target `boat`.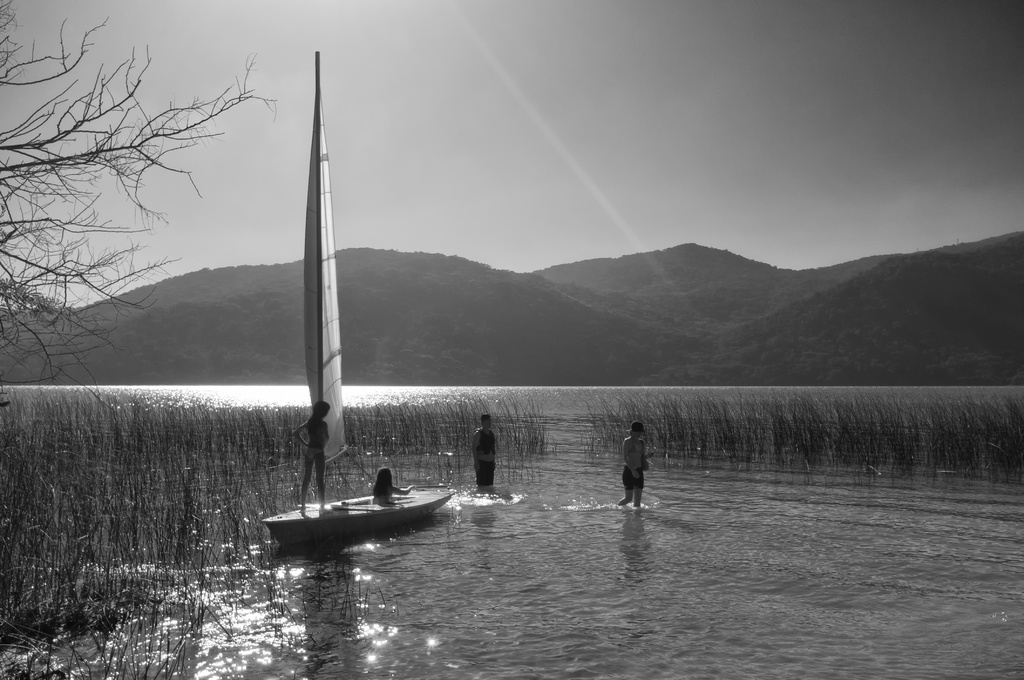
Target region: [left=244, top=467, right=454, bottom=560].
